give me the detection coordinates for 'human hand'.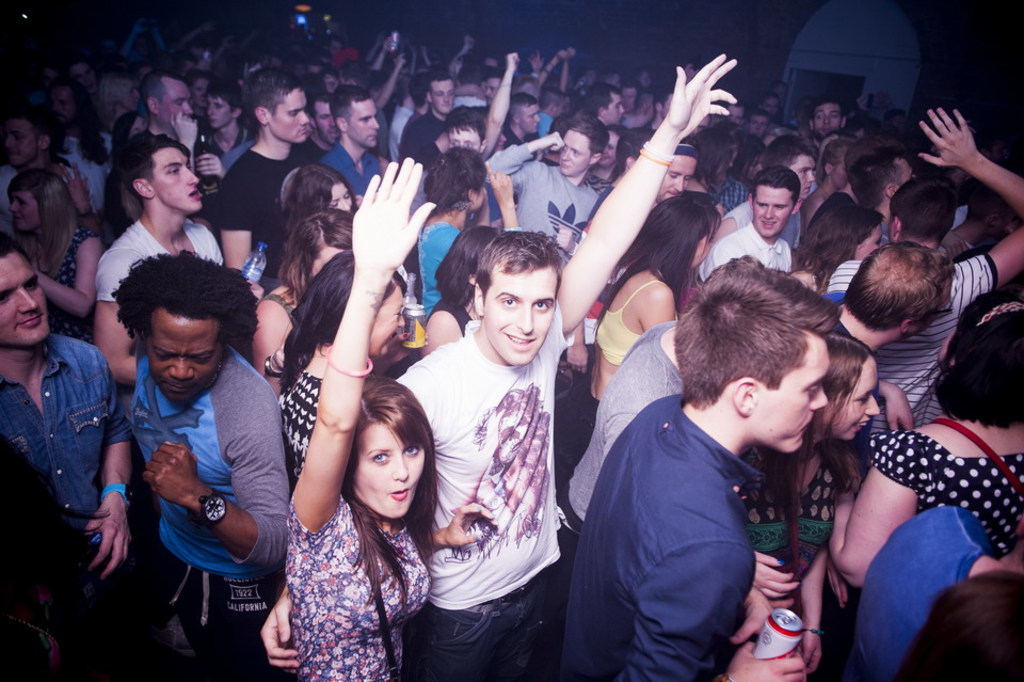
<bbox>525, 50, 542, 73</bbox>.
